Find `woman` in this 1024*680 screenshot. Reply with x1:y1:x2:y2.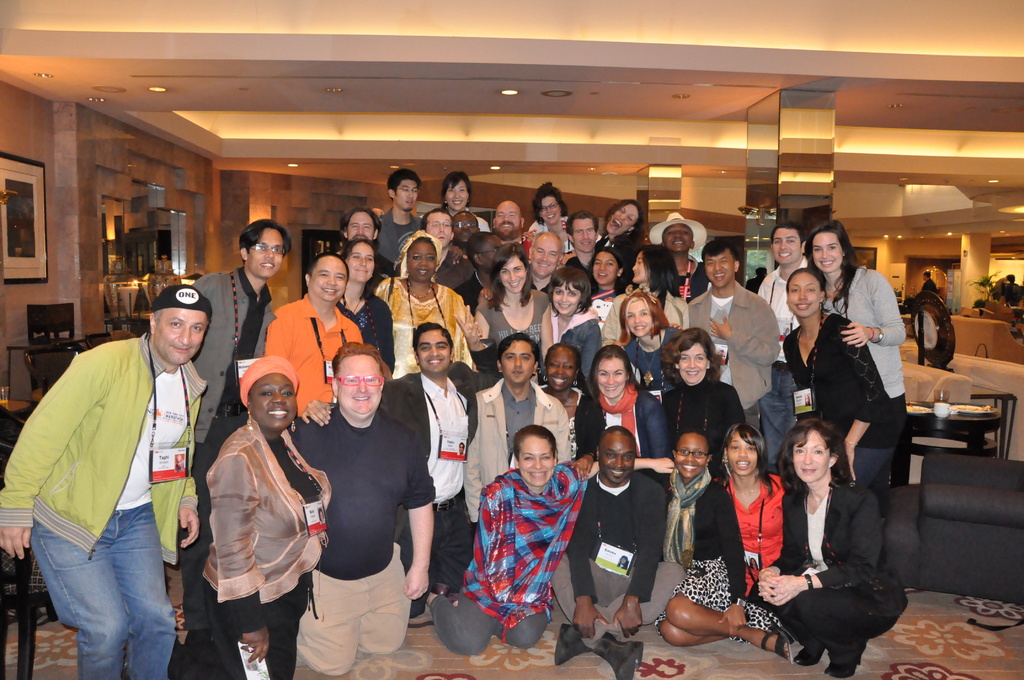
646:425:801:654.
